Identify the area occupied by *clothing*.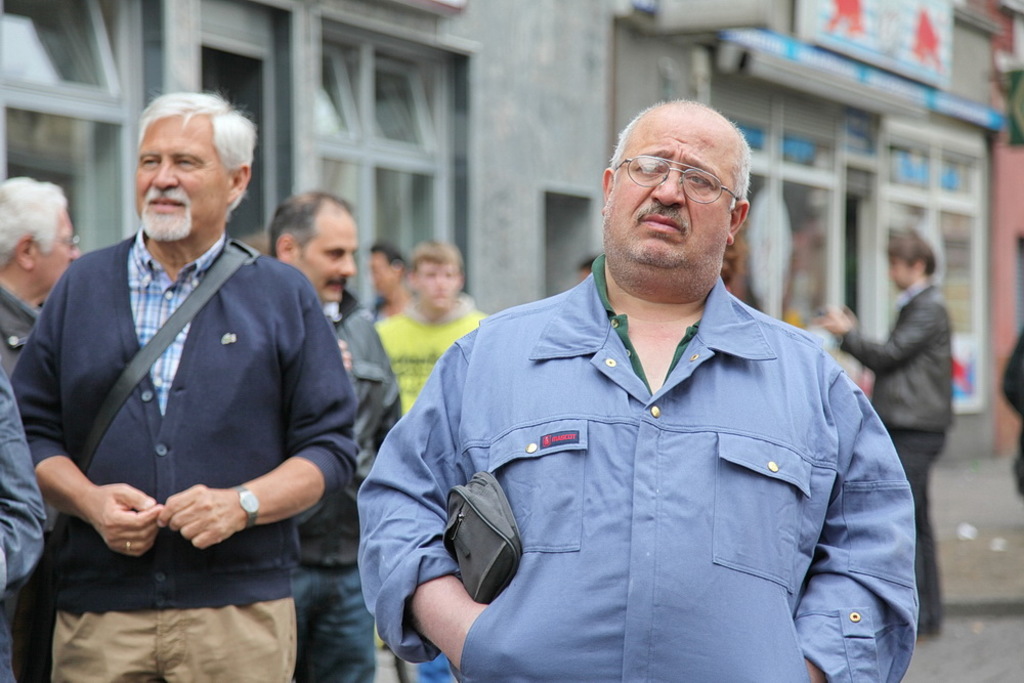
Area: left=23, top=186, right=362, bottom=656.
